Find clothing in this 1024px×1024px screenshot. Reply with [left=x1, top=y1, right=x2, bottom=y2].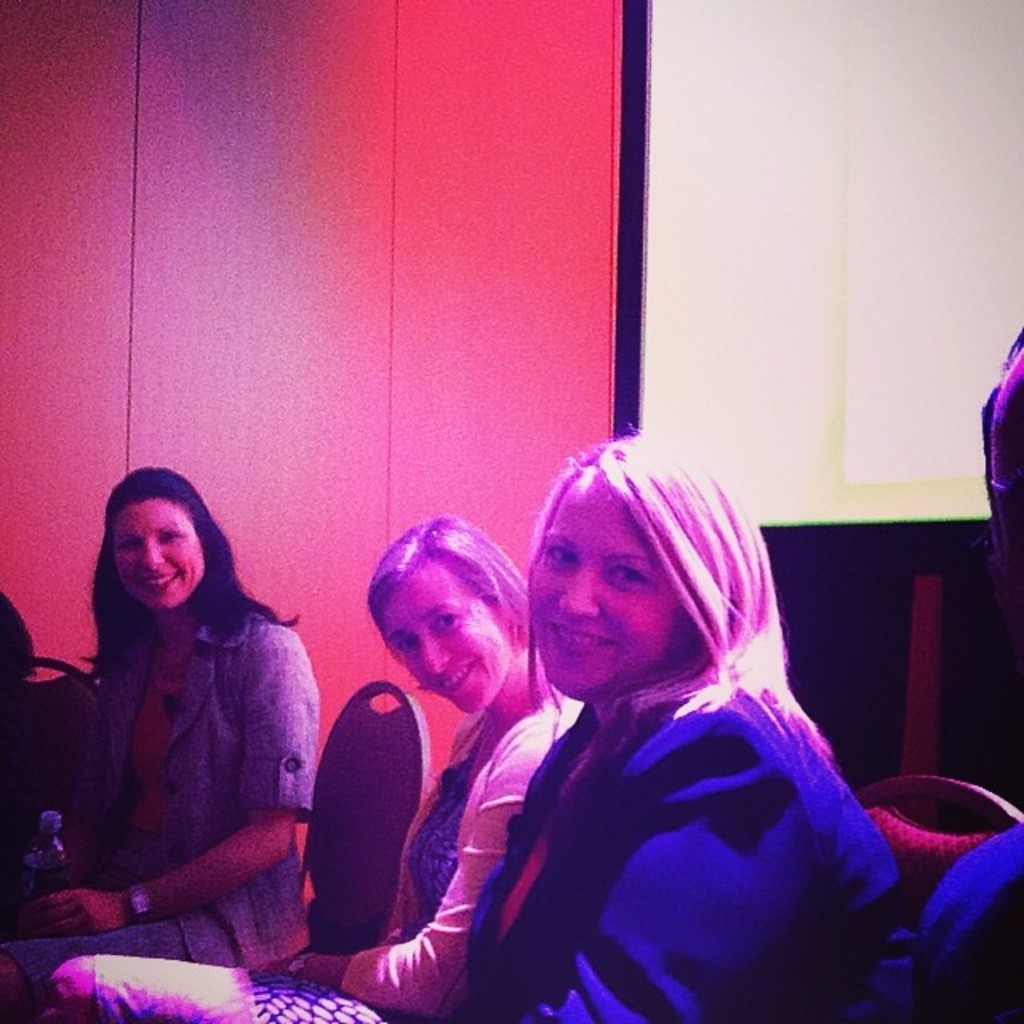
[left=0, top=595, right=315, bottom=1013].
